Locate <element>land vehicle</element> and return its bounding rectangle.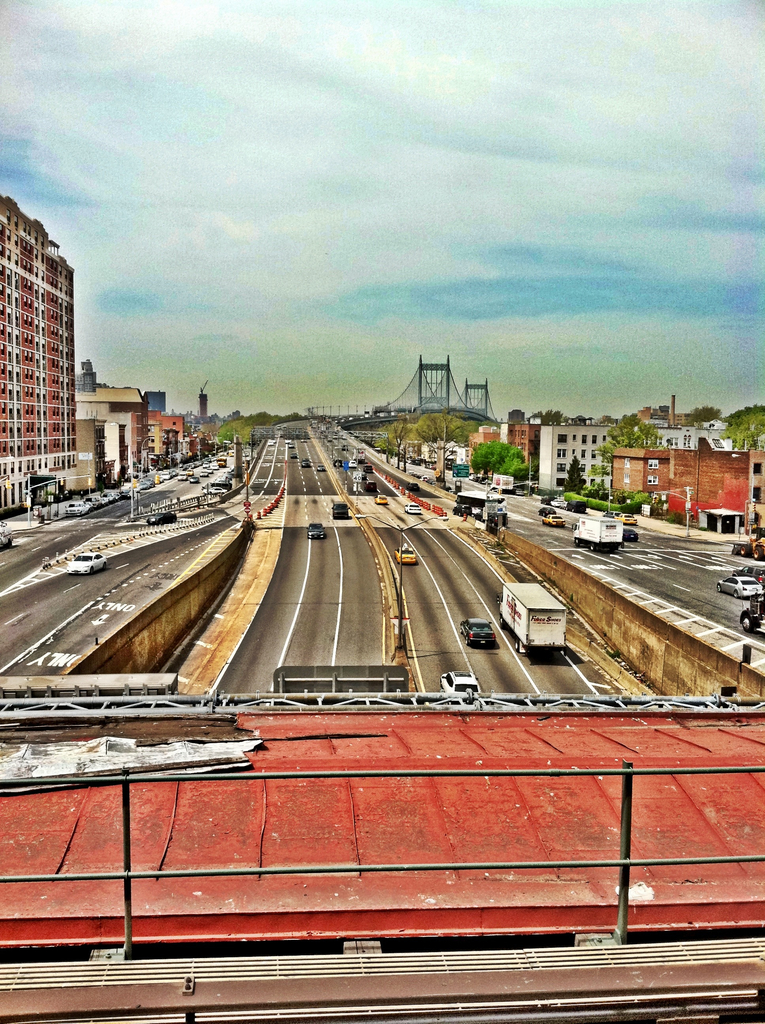
{"left": 718, "top": 578, "right": 764, "bottom": 597}.
